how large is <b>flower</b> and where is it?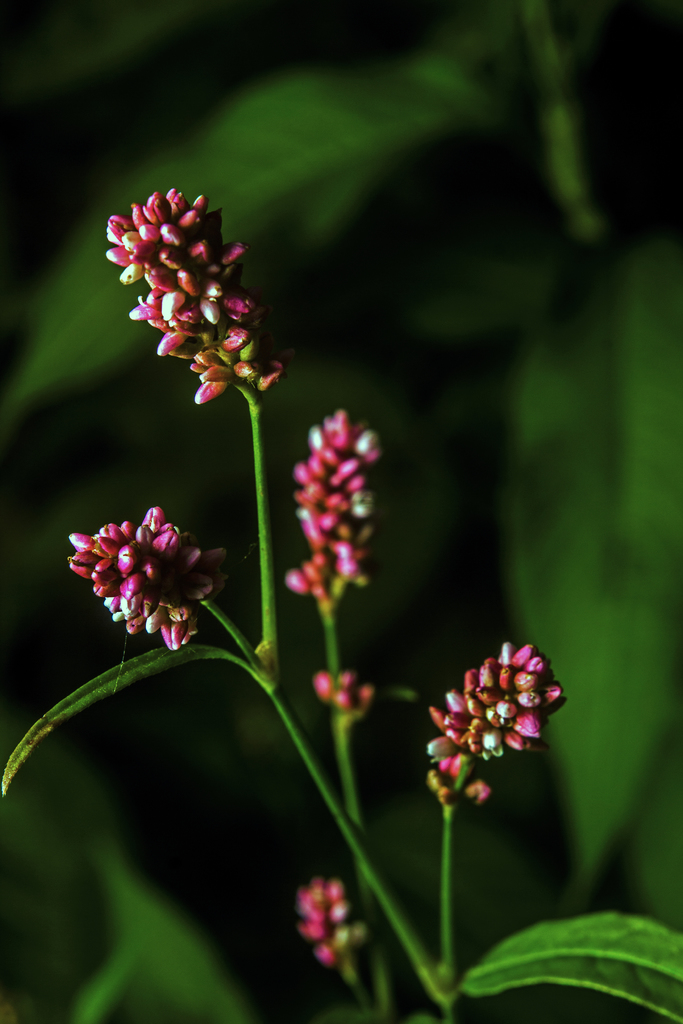
Bounding box: <bbox>292, 877, 363, 968</bbox>.
